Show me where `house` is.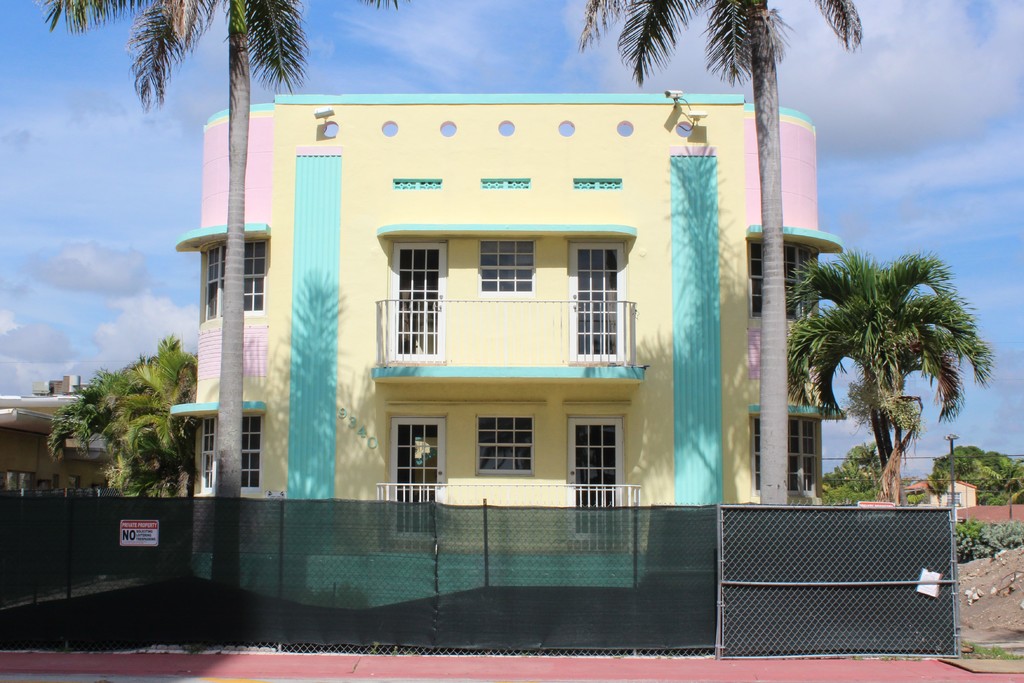
`house` is at [739,114,817,537].
